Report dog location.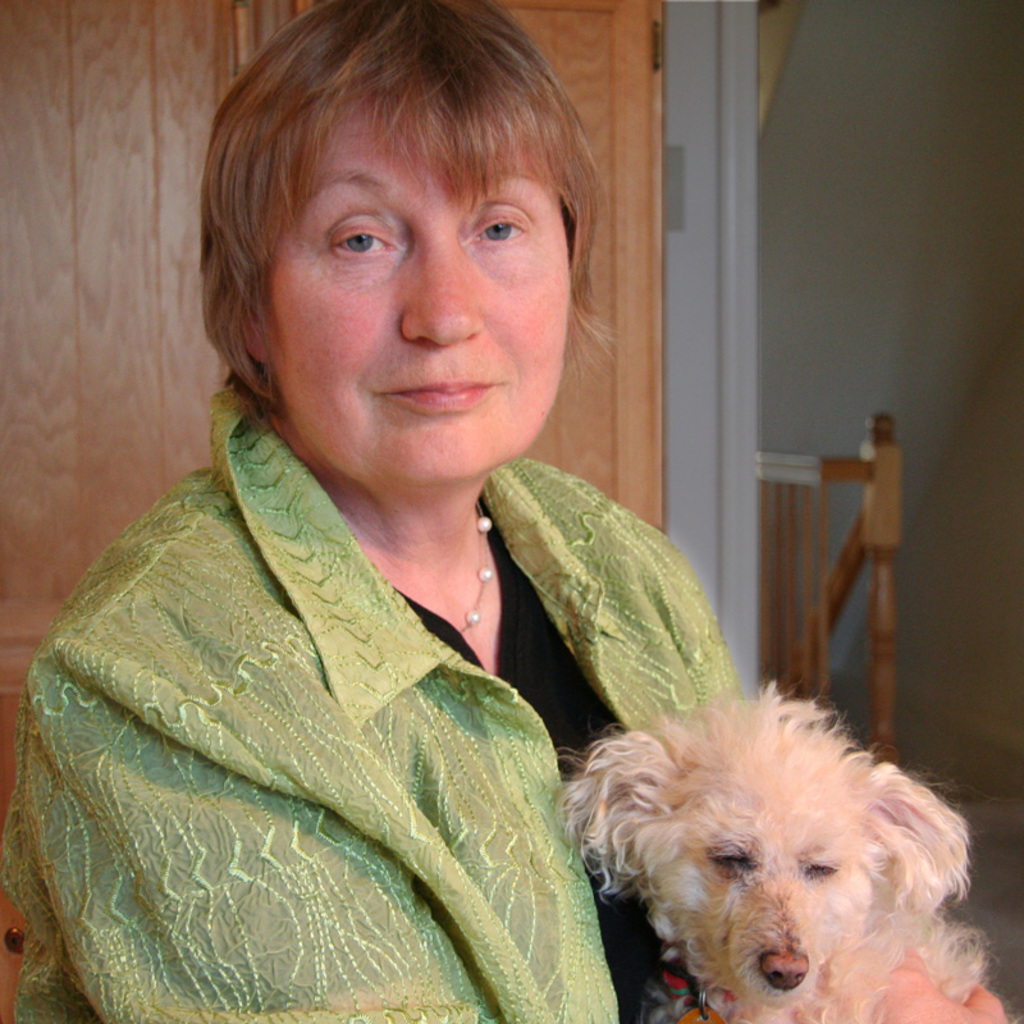
Report: locate(553, 677, 1001, 1023).
